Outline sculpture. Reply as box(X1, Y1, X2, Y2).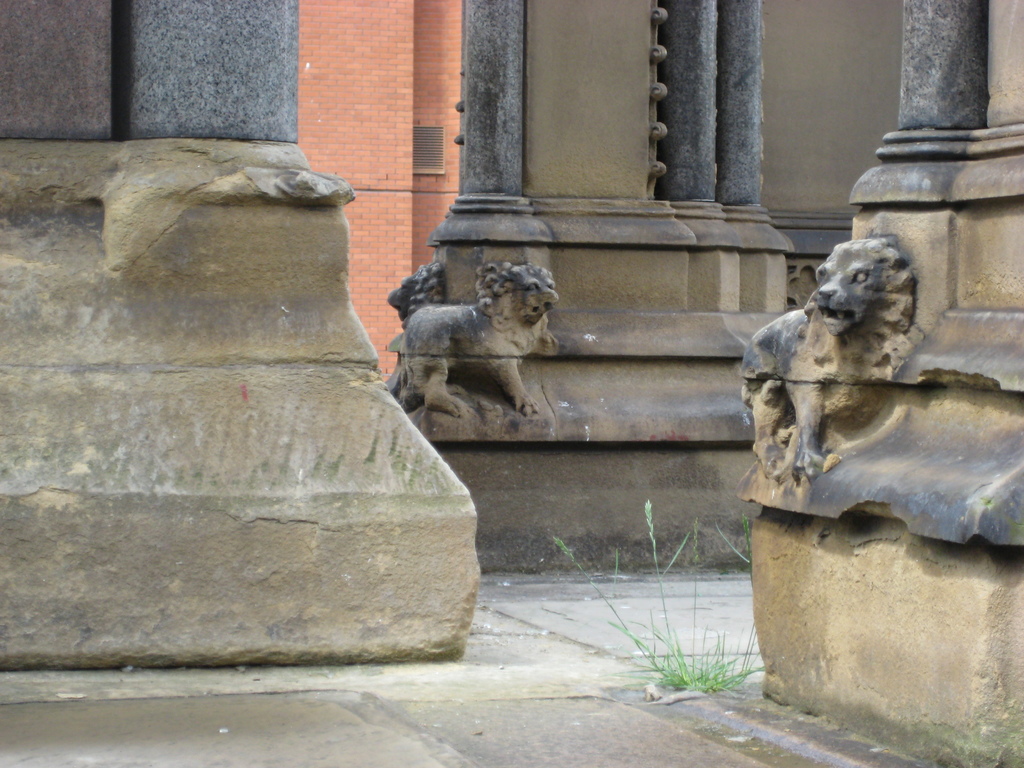
box(410, 247, 582, 433).
